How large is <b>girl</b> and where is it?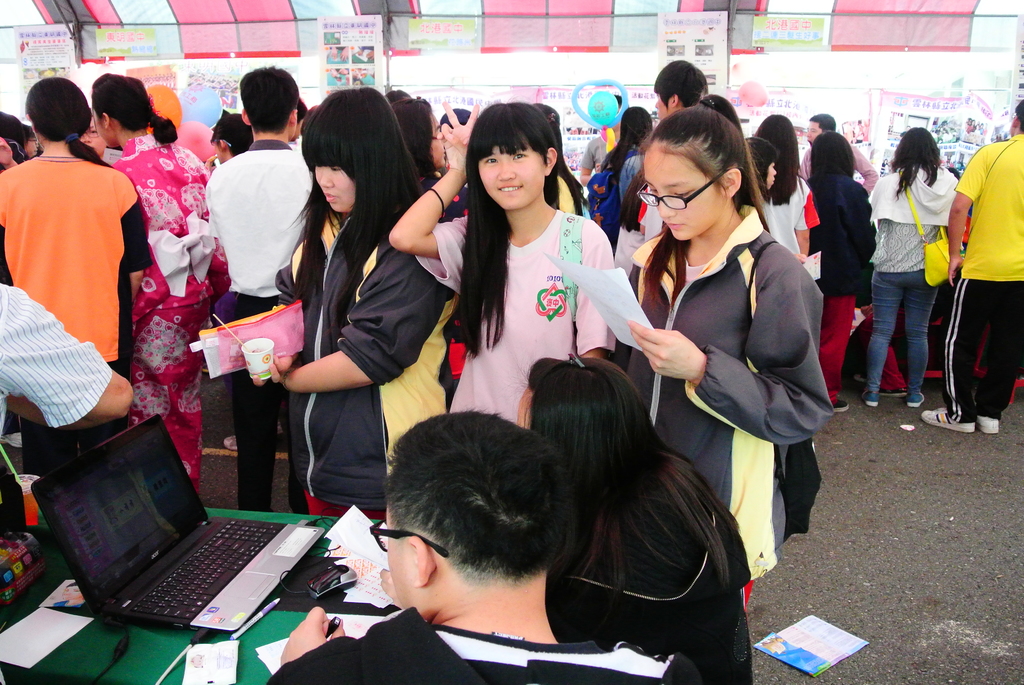
Bounding box: bbox(189, 89, 460, 526).
